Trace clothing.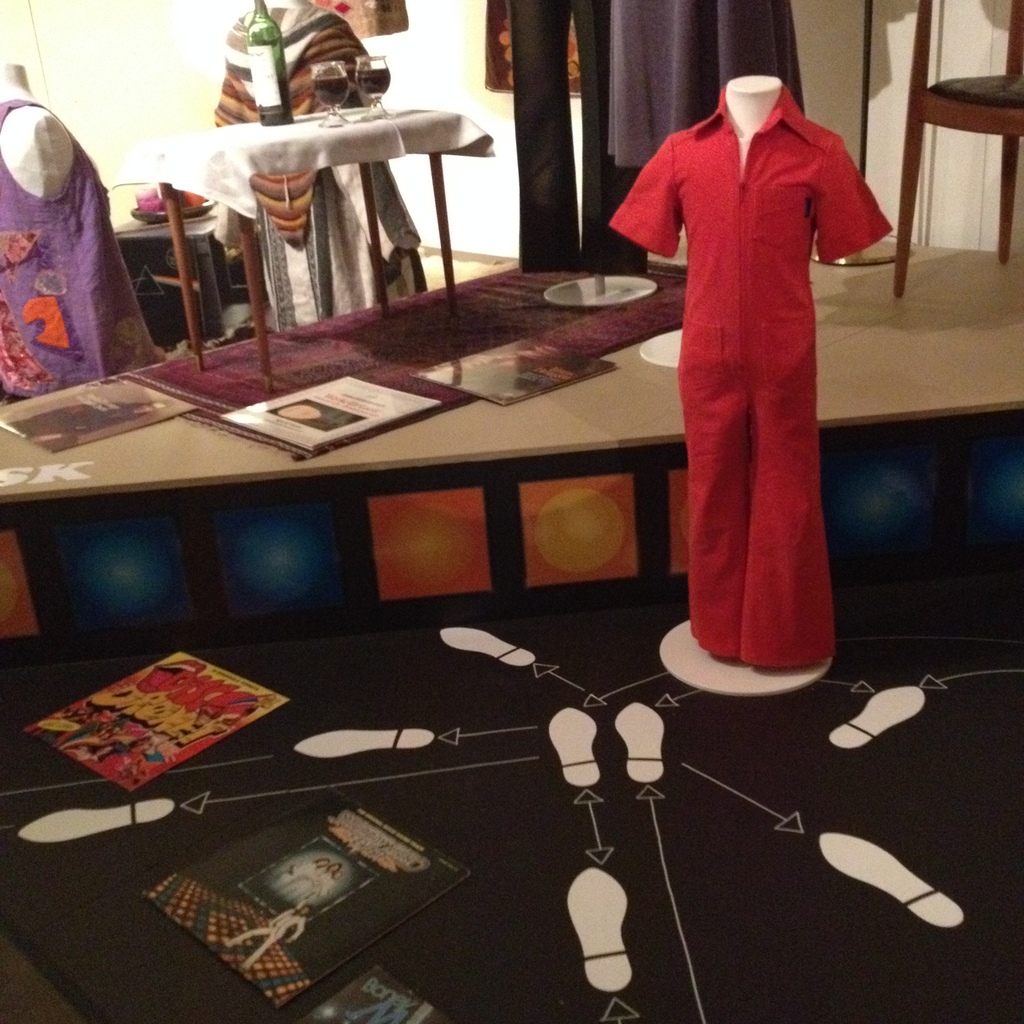
Traced to {"left": 0, "top": 93, "right": 162, "bottom": 399}.
